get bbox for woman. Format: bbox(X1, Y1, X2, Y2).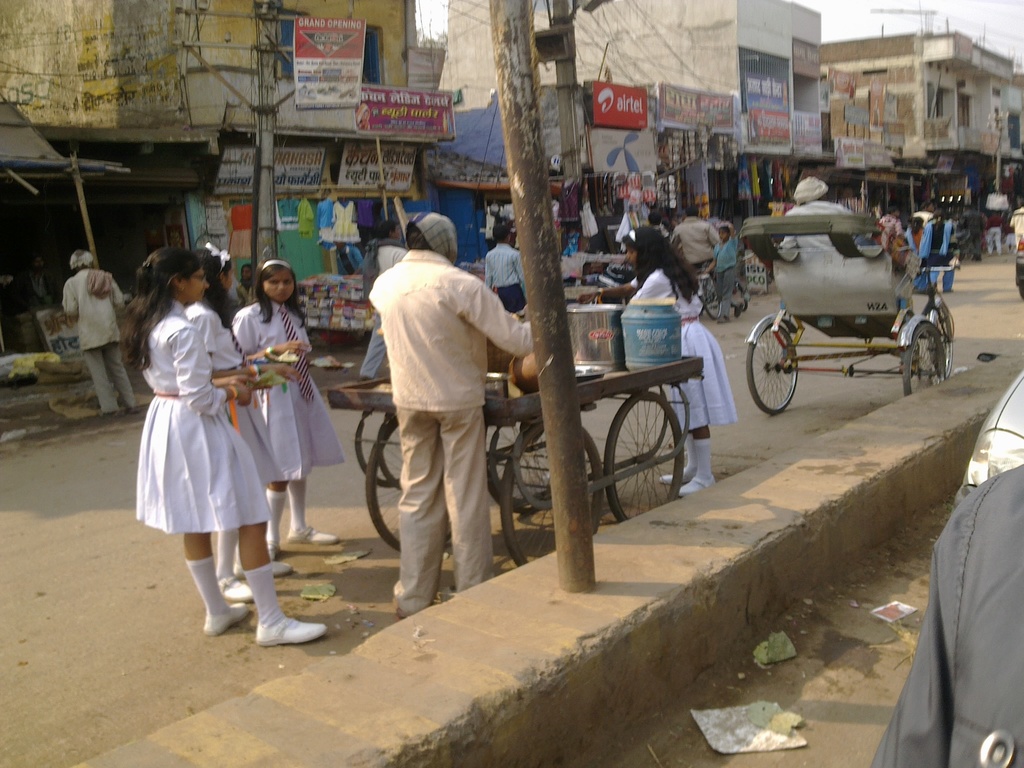
bbox(878, 212, 909, 257).
